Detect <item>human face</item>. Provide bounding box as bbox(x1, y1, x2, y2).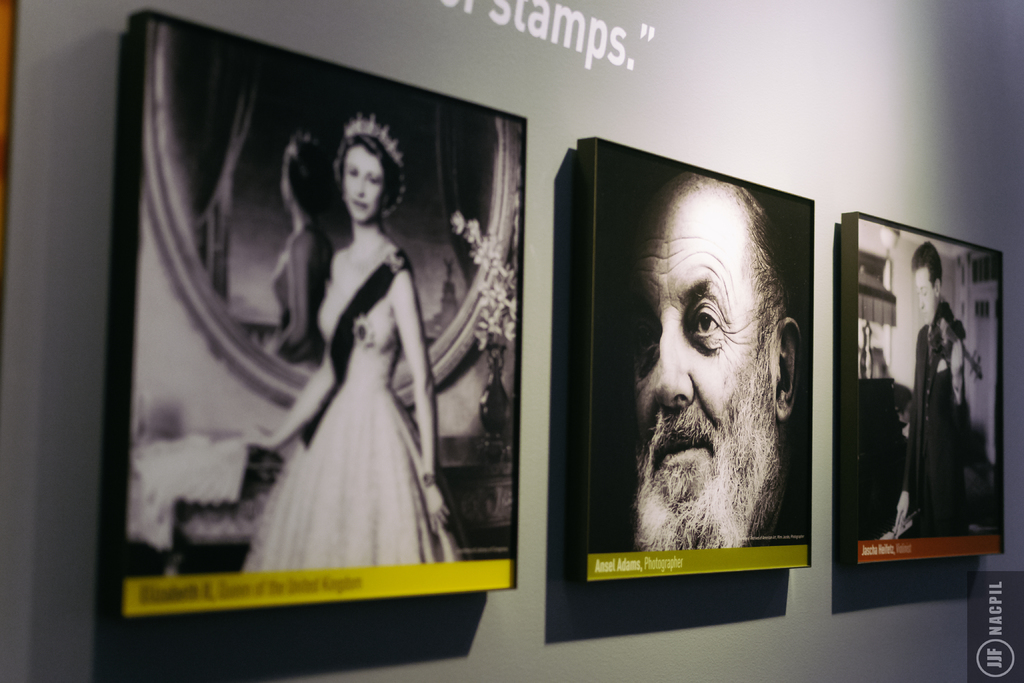
bbox(344, 145, 384, 219).
